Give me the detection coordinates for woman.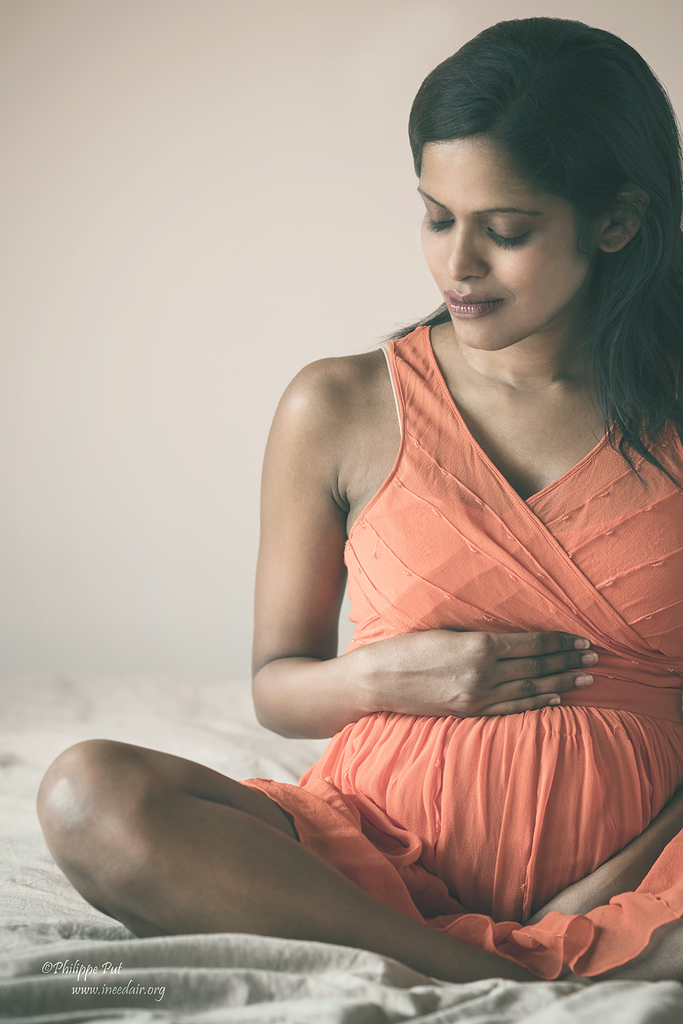
Rect(32, 14, 682, 1006).
